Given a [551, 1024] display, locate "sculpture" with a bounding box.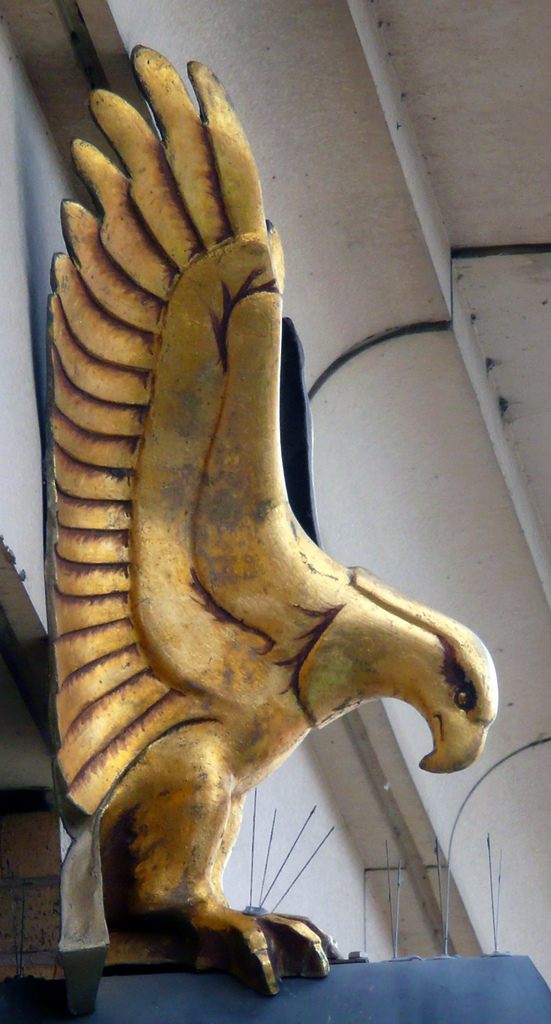
Located: detection(28, 62, 484, 988).
